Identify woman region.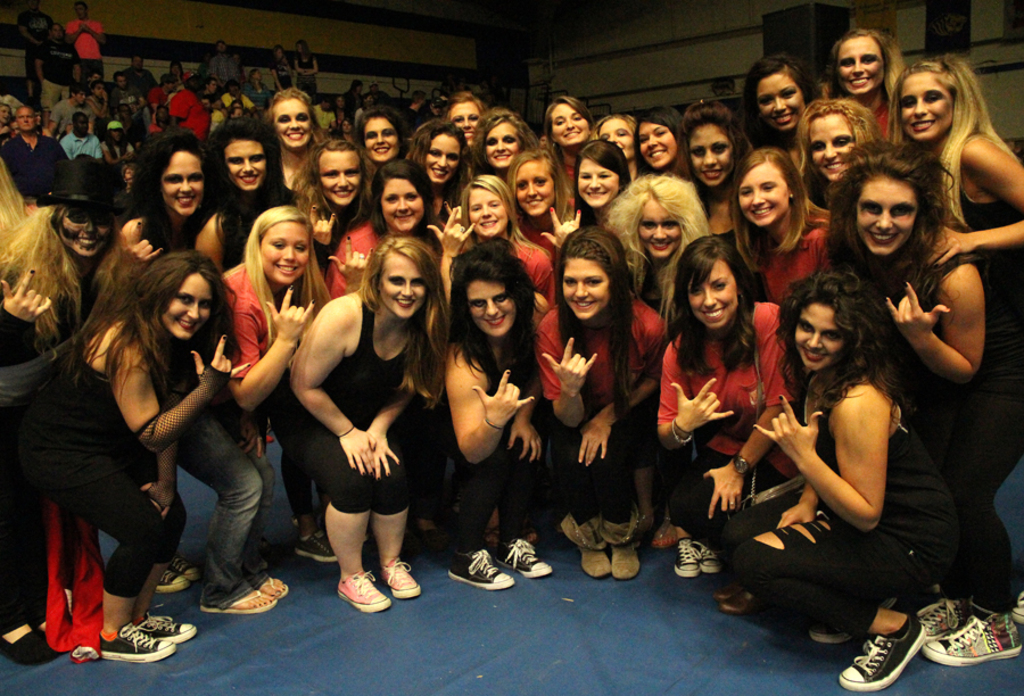
Region: locate(575, 136, 633, 231).
